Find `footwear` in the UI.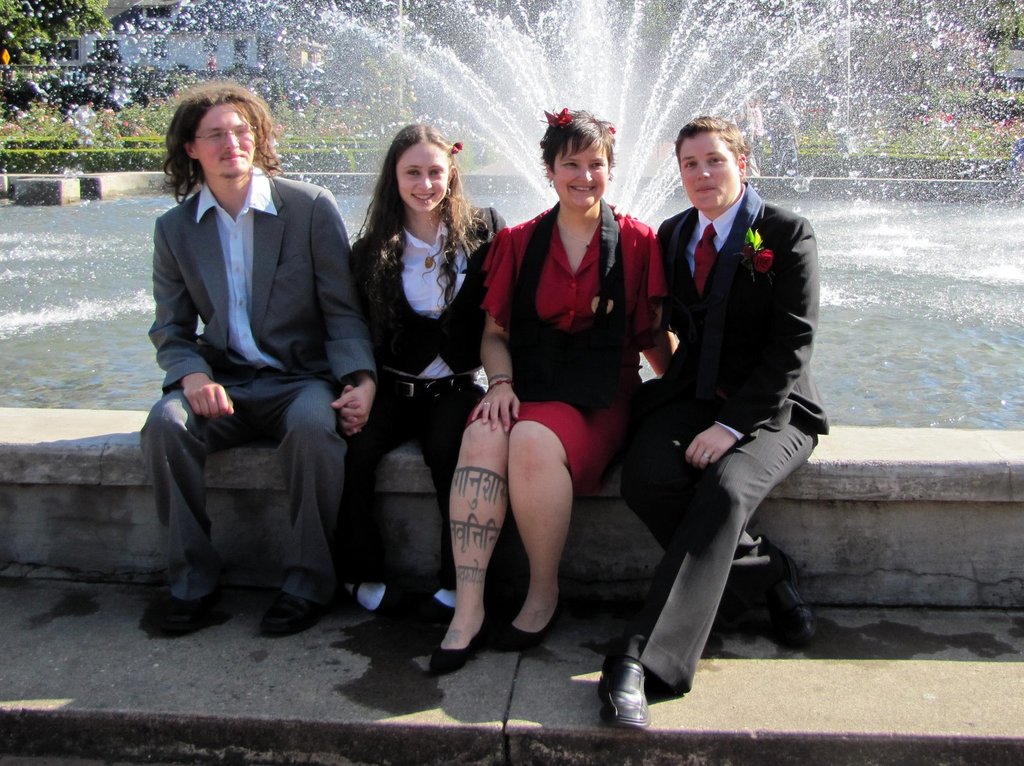
UI element at rect(601, 649, 665, 744).
